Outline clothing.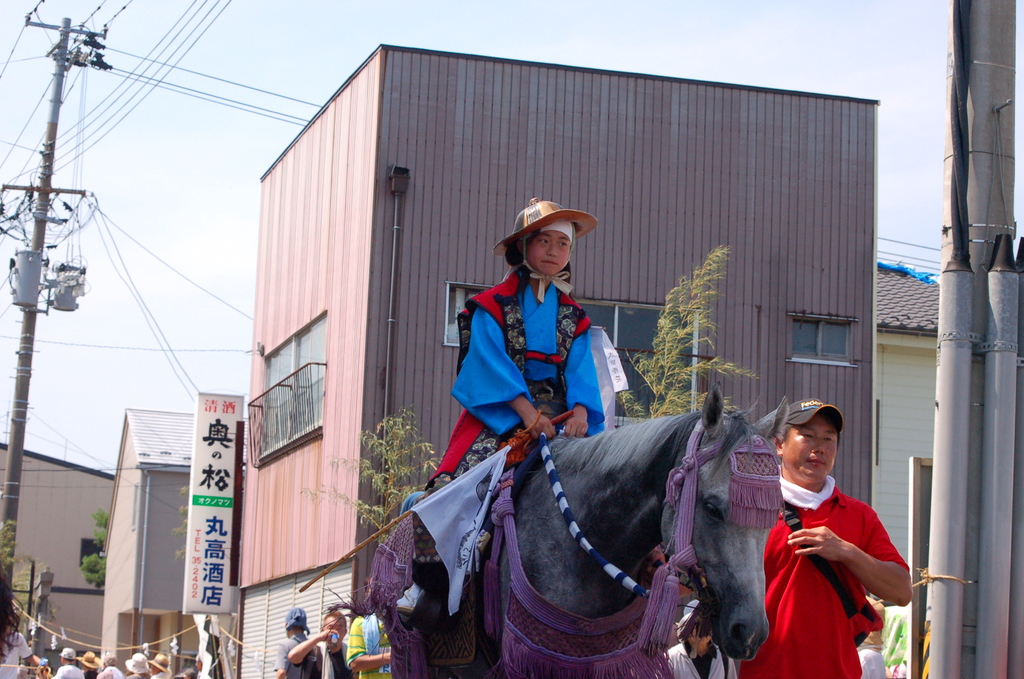
Outline: locate(298, 634, 358, 678).
